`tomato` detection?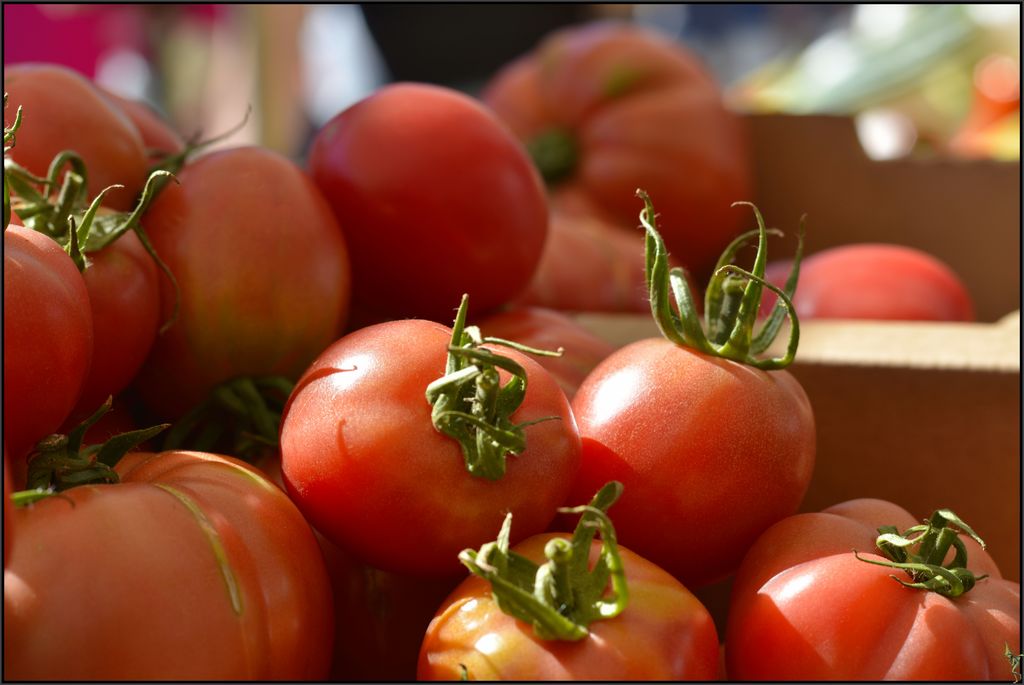
[278,296,584,581]
